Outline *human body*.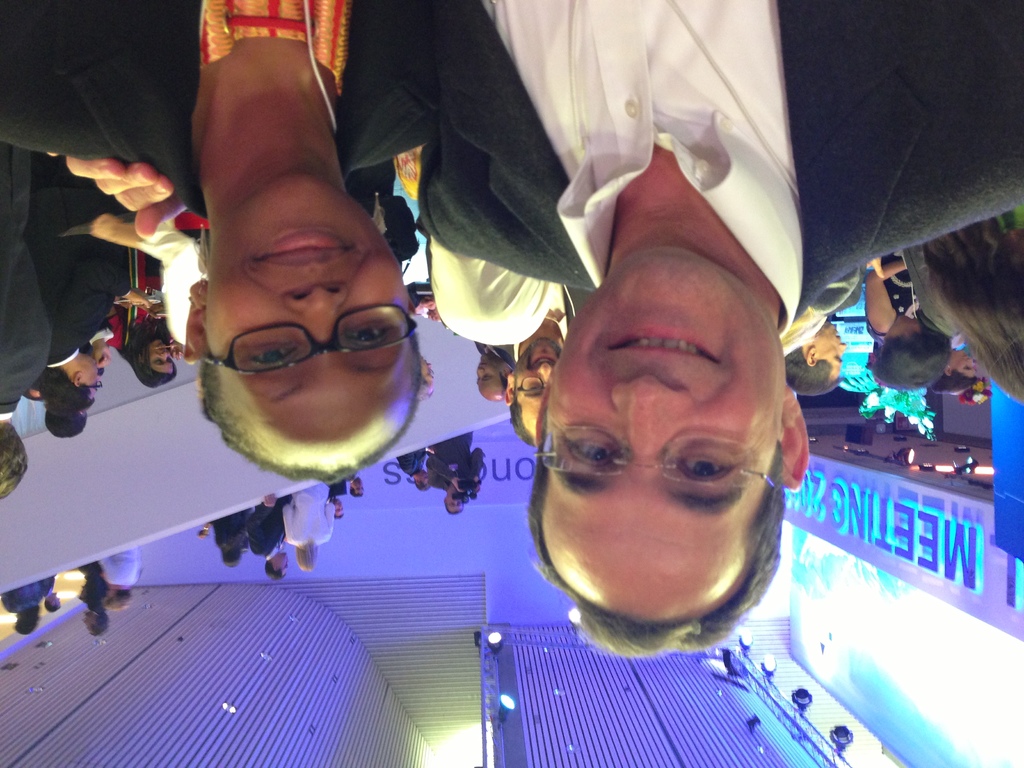
Outline: [428, 431, 488, 493].
